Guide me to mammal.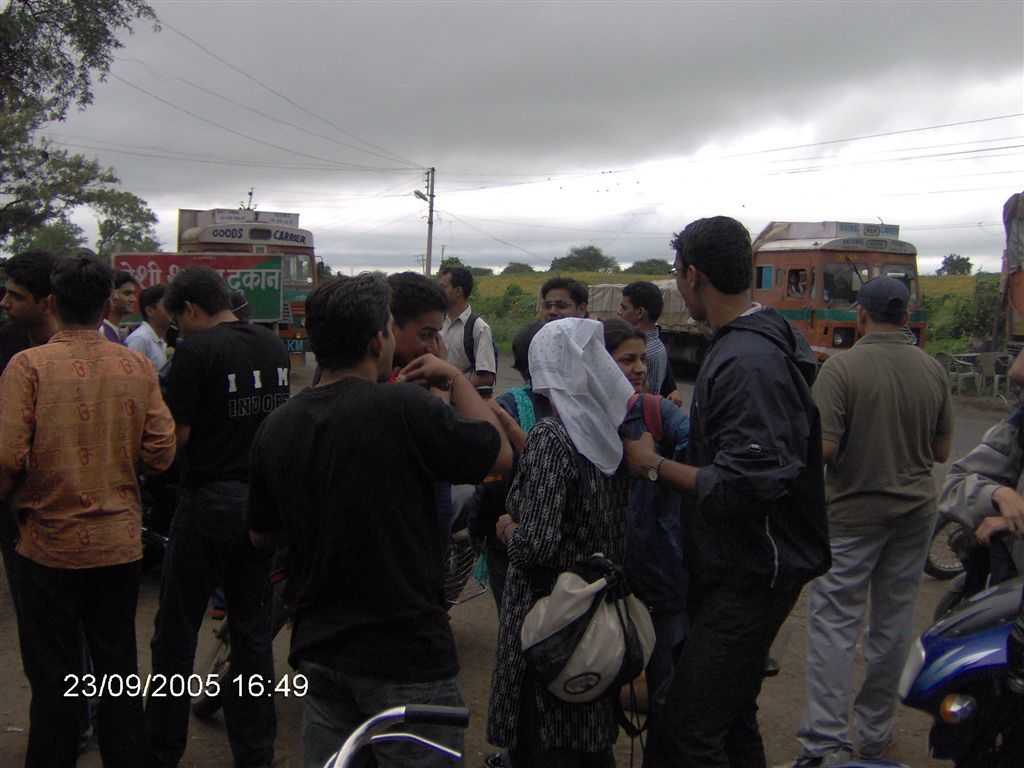
Guidance: rect(626, 212, 839, 767).
